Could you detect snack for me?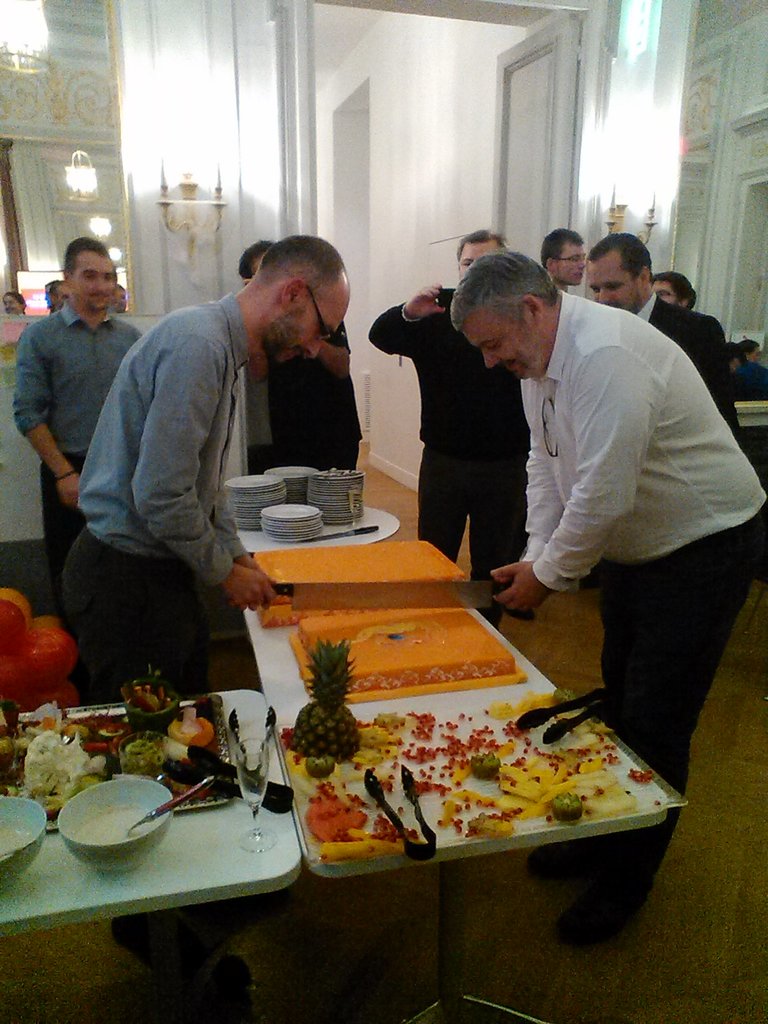
Detection result: bbox(464, 701, 660, 852).
